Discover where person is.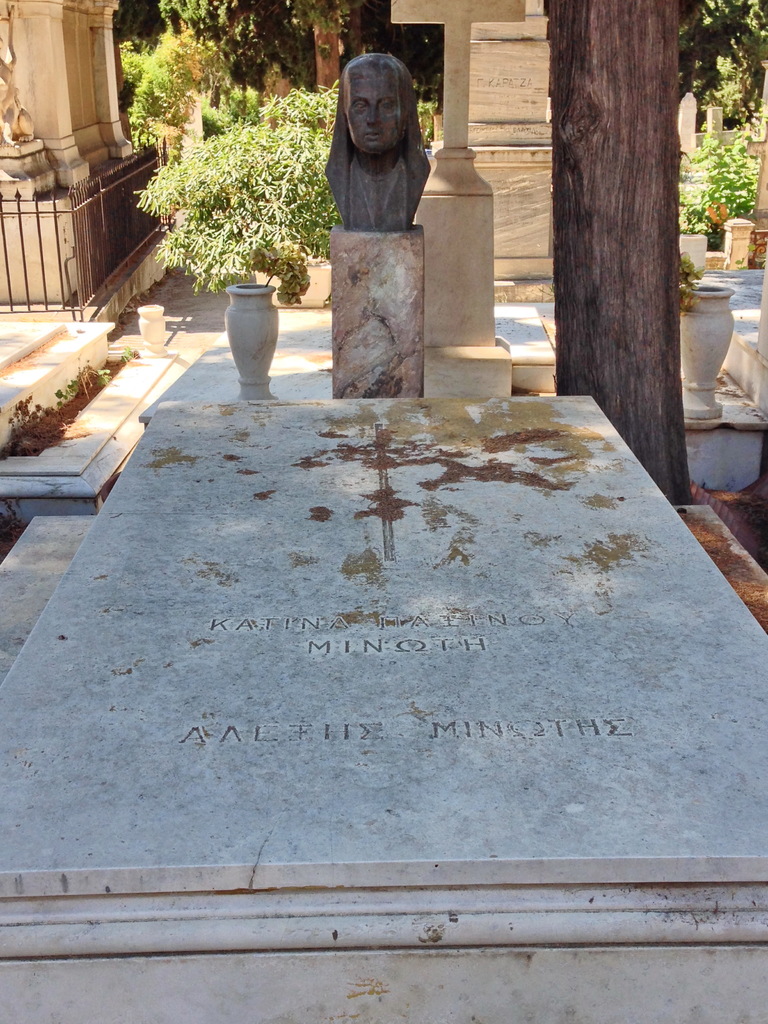
Discovered at x1=320, y1=28, x2=448, y2=246.
